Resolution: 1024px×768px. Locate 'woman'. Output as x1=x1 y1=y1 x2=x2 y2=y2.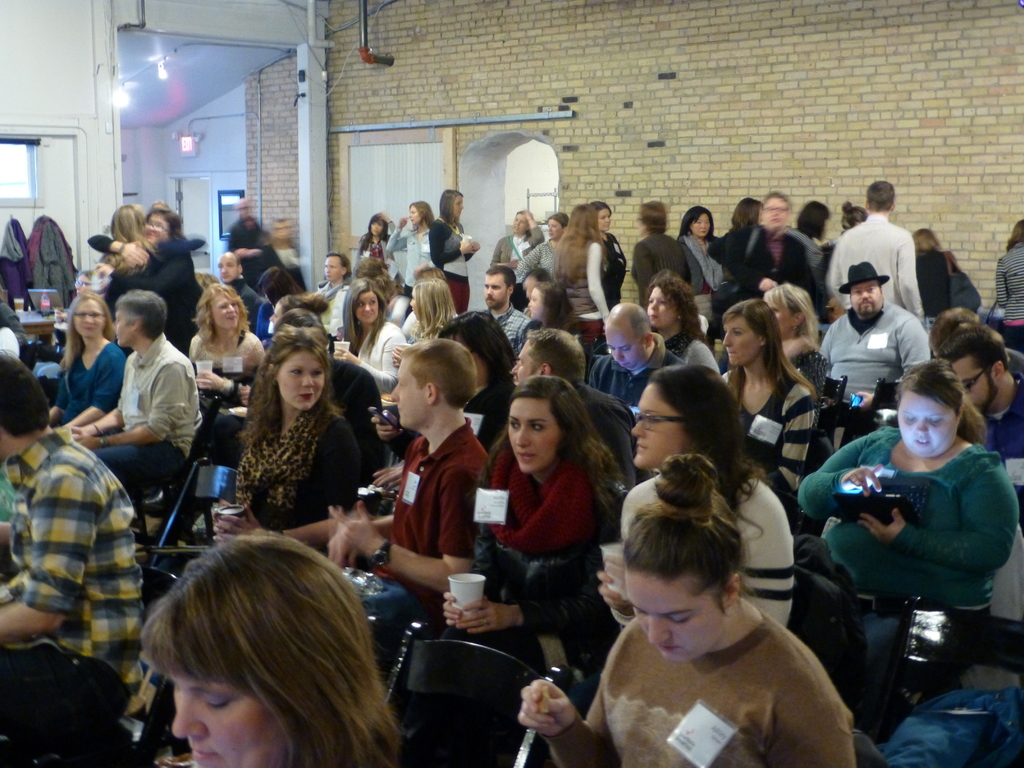
x1=86 y1=198 x2=202 y2=339.
